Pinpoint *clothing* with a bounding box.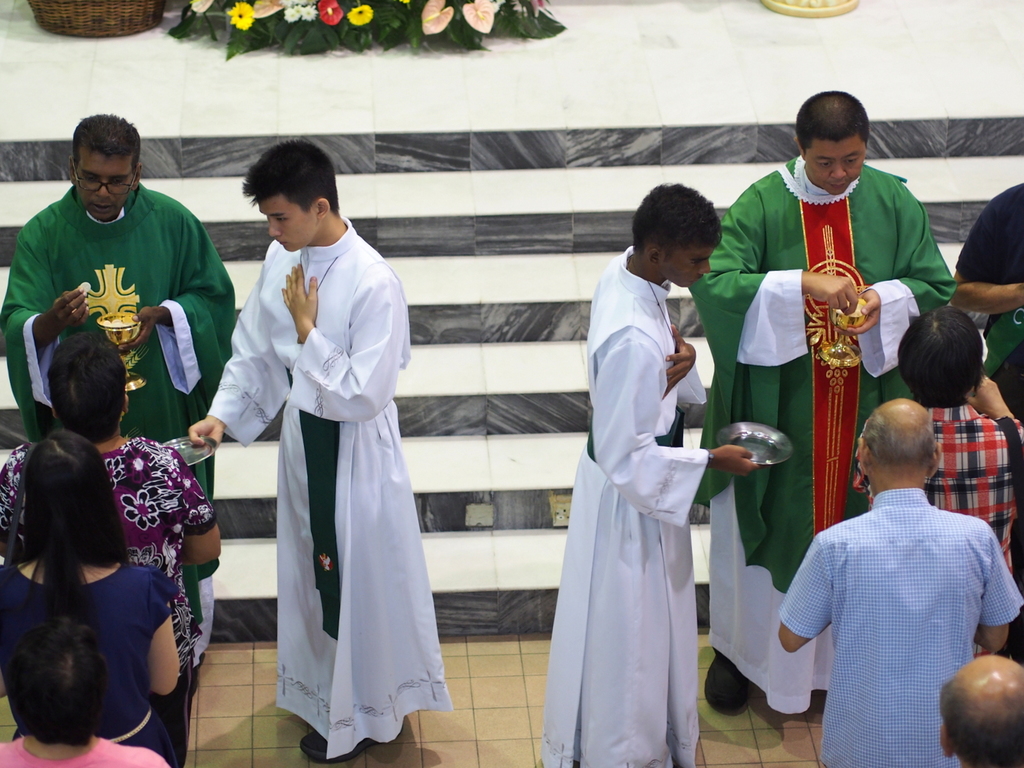
bbox=[228, 189, 449, 741].
